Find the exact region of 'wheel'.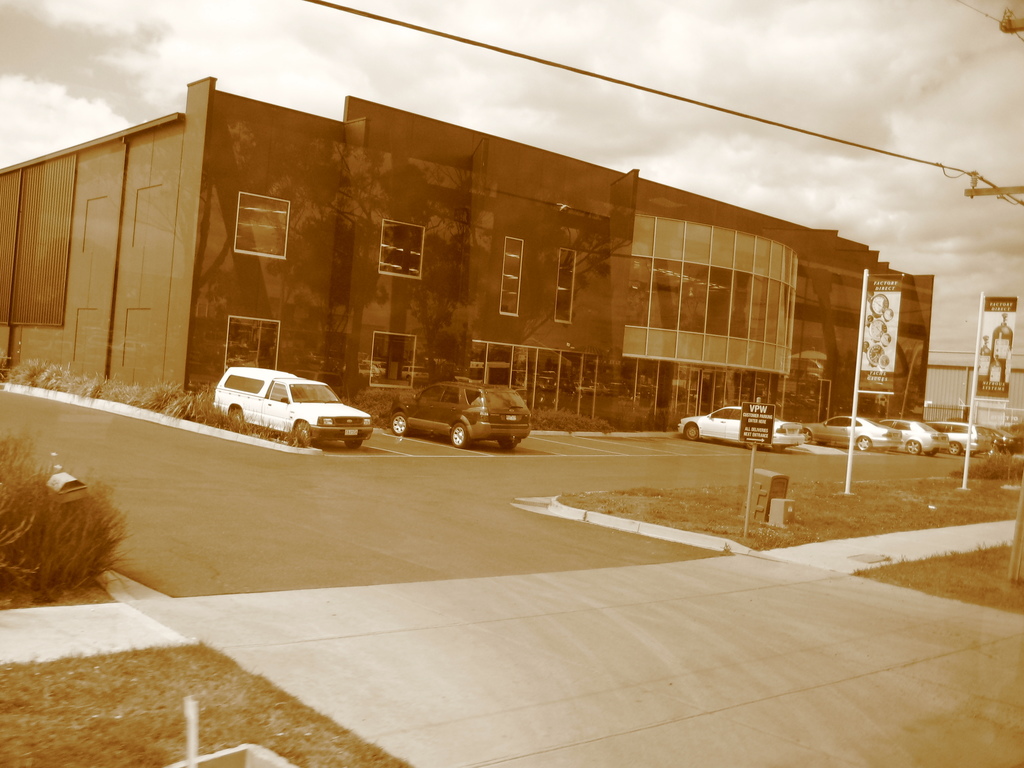
Exact region: 296,419,311,443.
